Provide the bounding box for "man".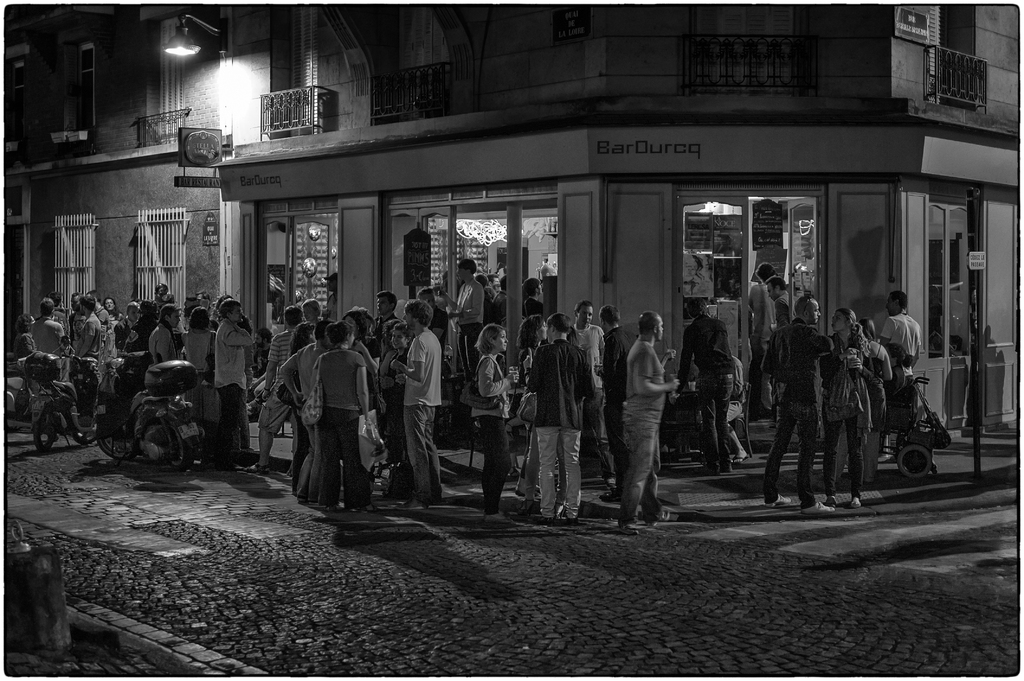
Rect(35, 296, 65, 381).
